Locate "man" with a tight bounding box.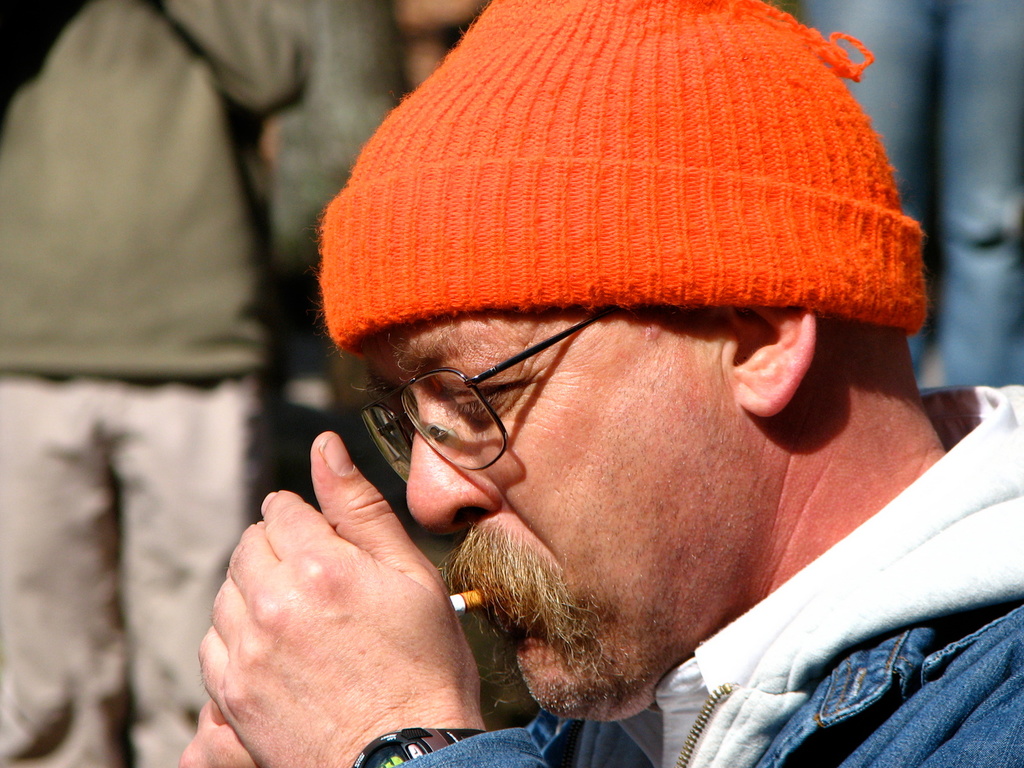
x1=175 y1=0 x2=1023 y2=767.
